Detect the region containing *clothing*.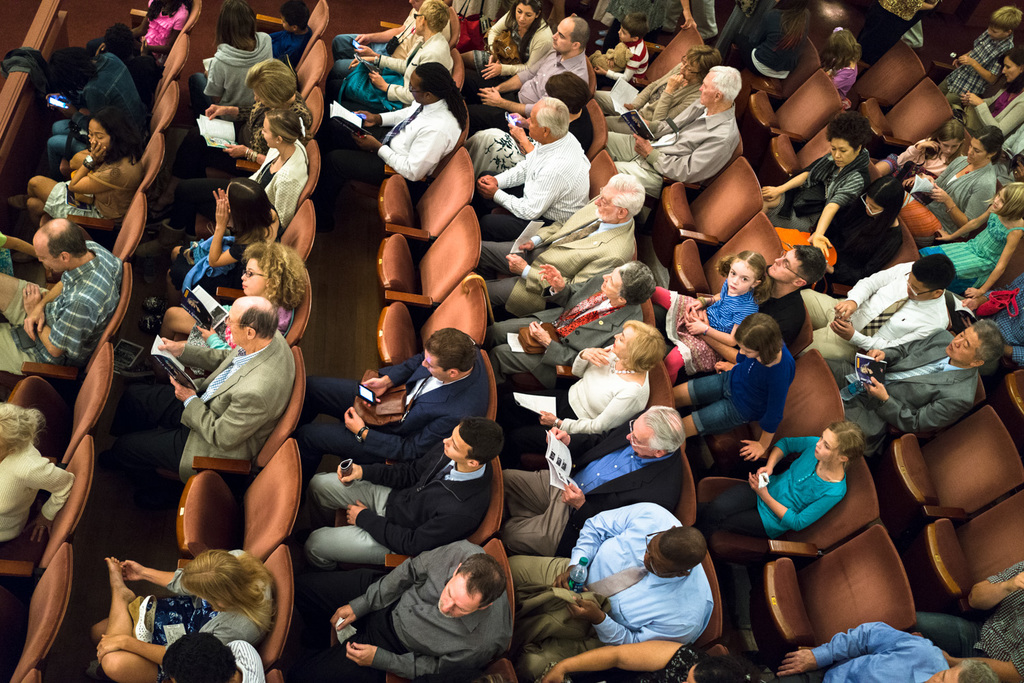
x1=736, y1=26, x2=797, y2=69.
